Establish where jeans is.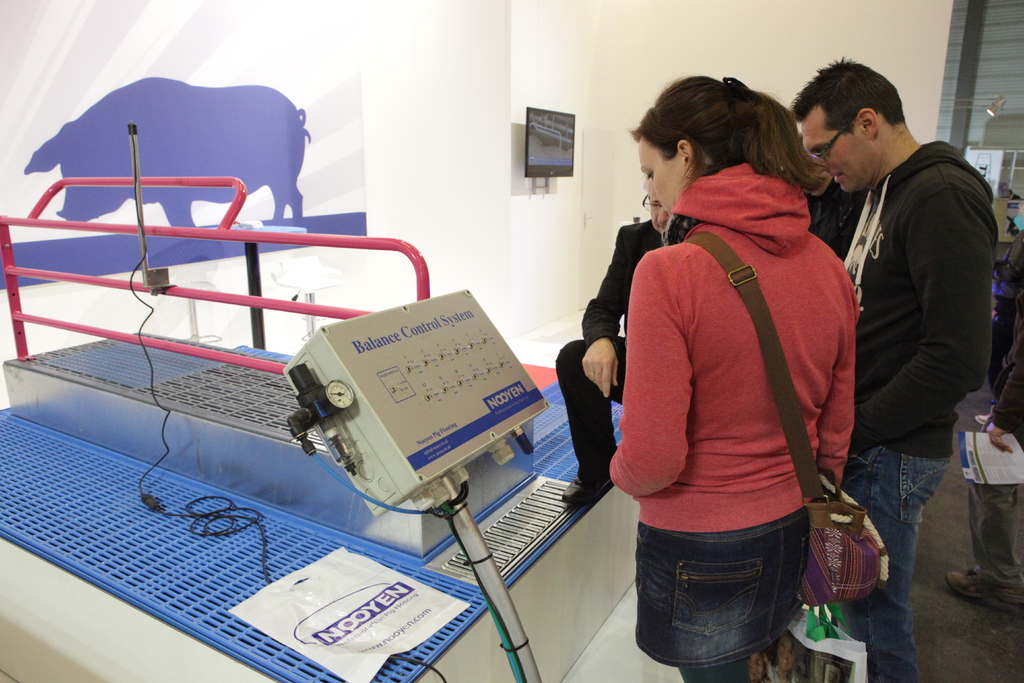
Established at 835, 441, 947, 682.
